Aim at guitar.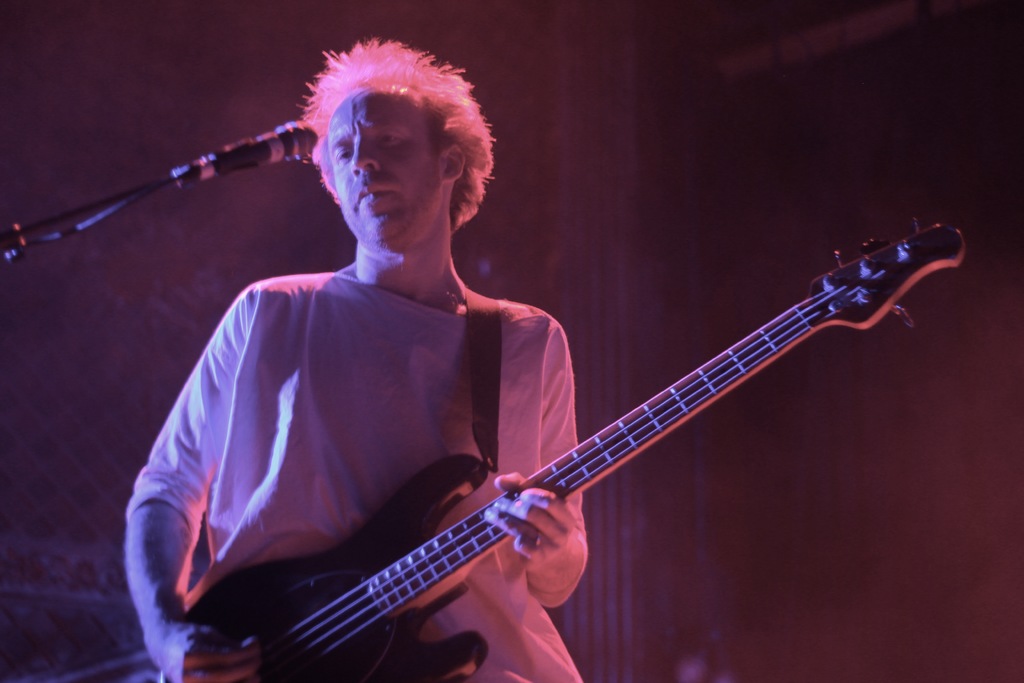
Aimed at [left=157, top=217, right=973, bottom=682].
